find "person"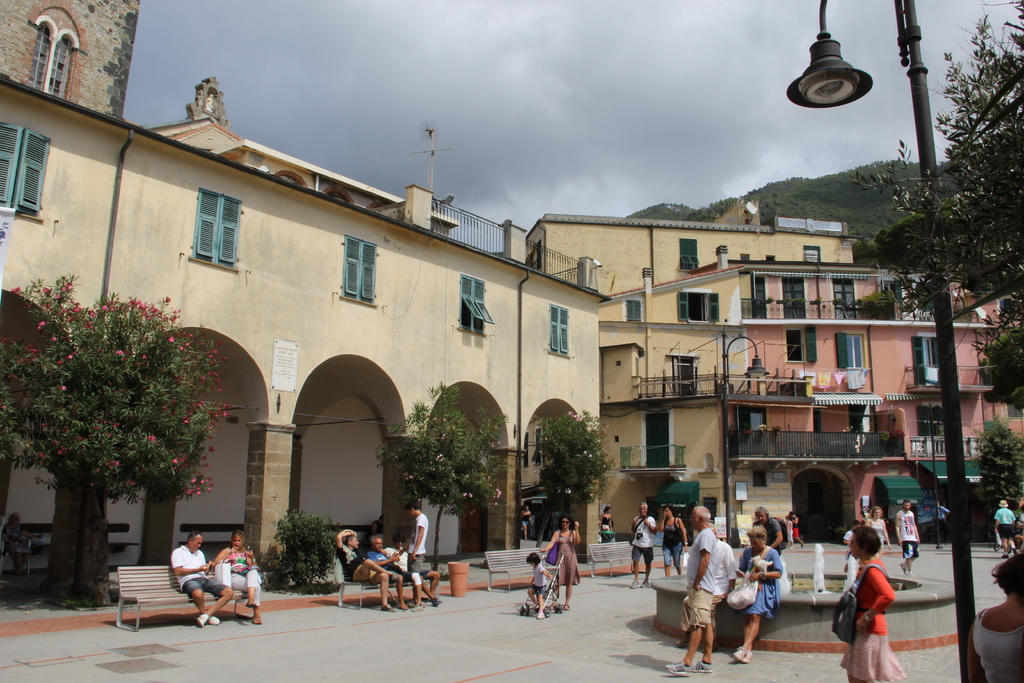
540,517,581,609
